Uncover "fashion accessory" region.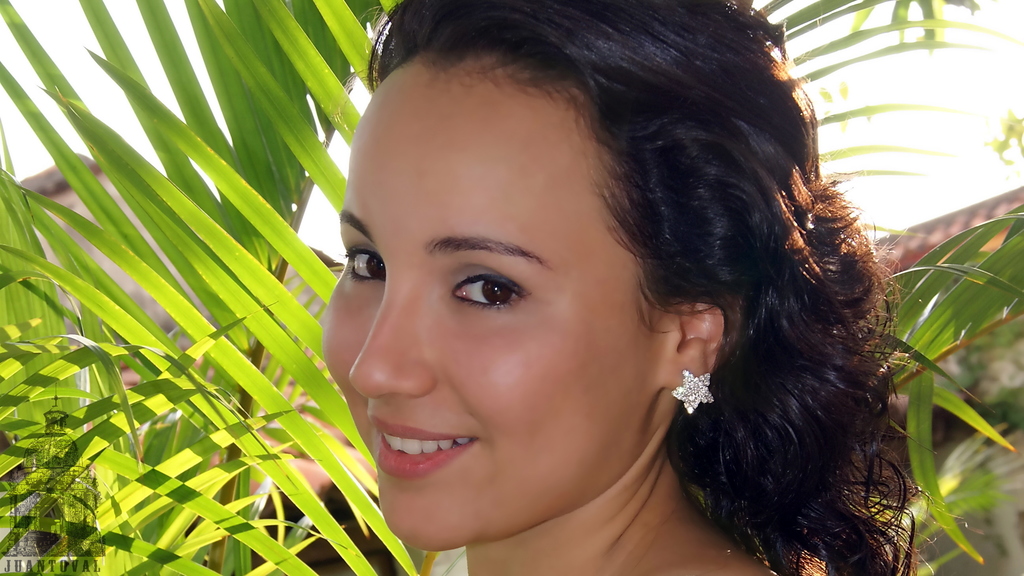
Uncovered: [left=665, top=371, right=717, bottom=412].
